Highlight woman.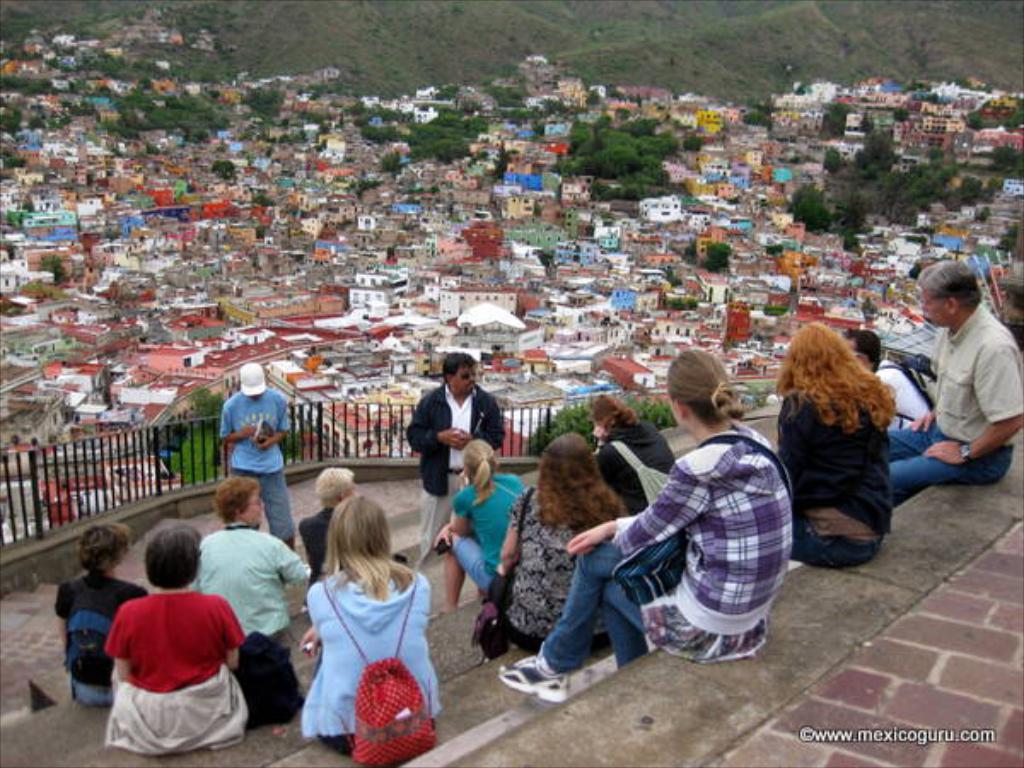
Highlighted region: bbox(104, 521, 242, 746).
